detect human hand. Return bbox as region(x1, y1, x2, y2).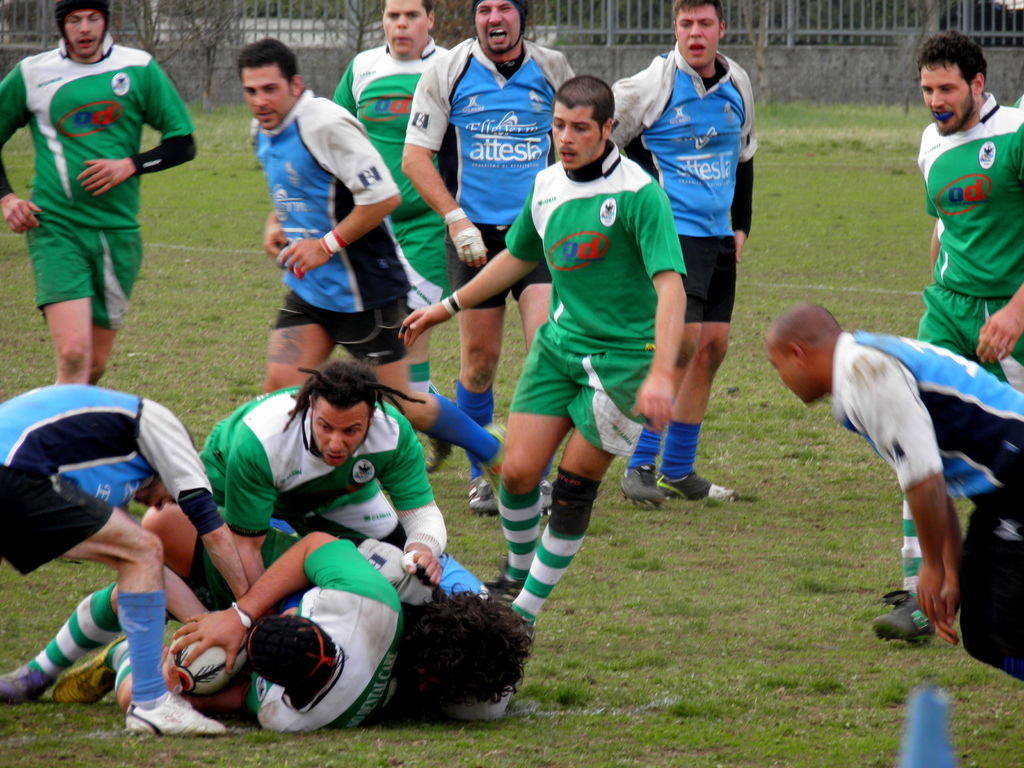
region(283, 606, 296, 616).
